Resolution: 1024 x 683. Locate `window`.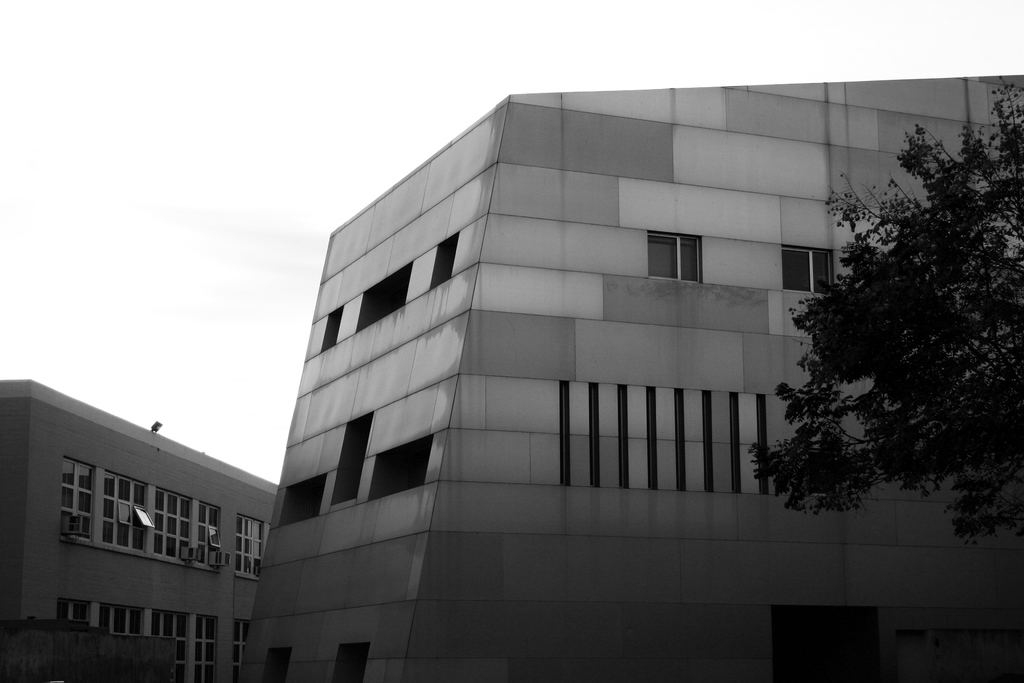
x1=321 y1=304 x2=344 y2=347.
